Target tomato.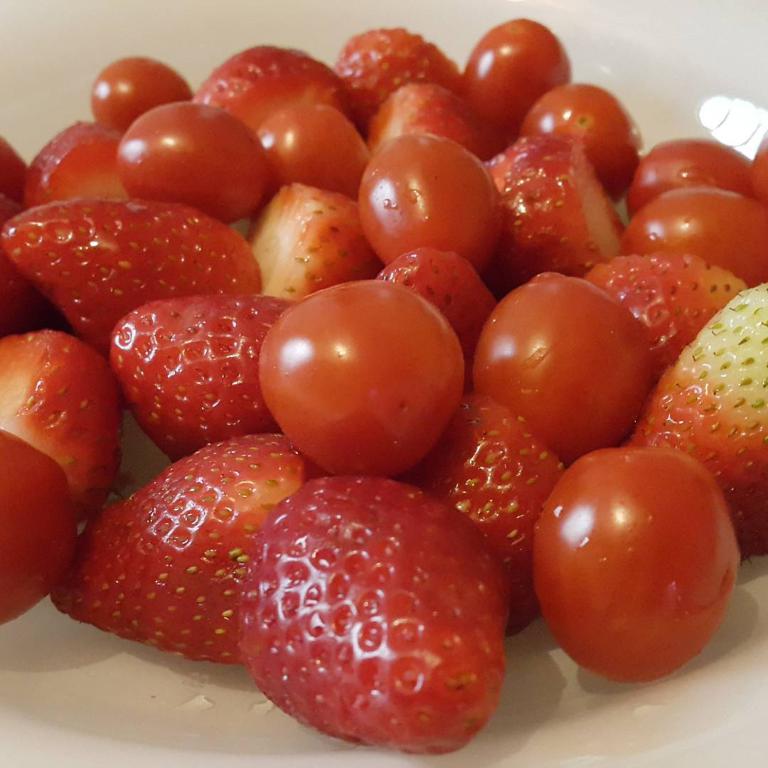
Target region: bbox=(519, 81, 633, 207).
